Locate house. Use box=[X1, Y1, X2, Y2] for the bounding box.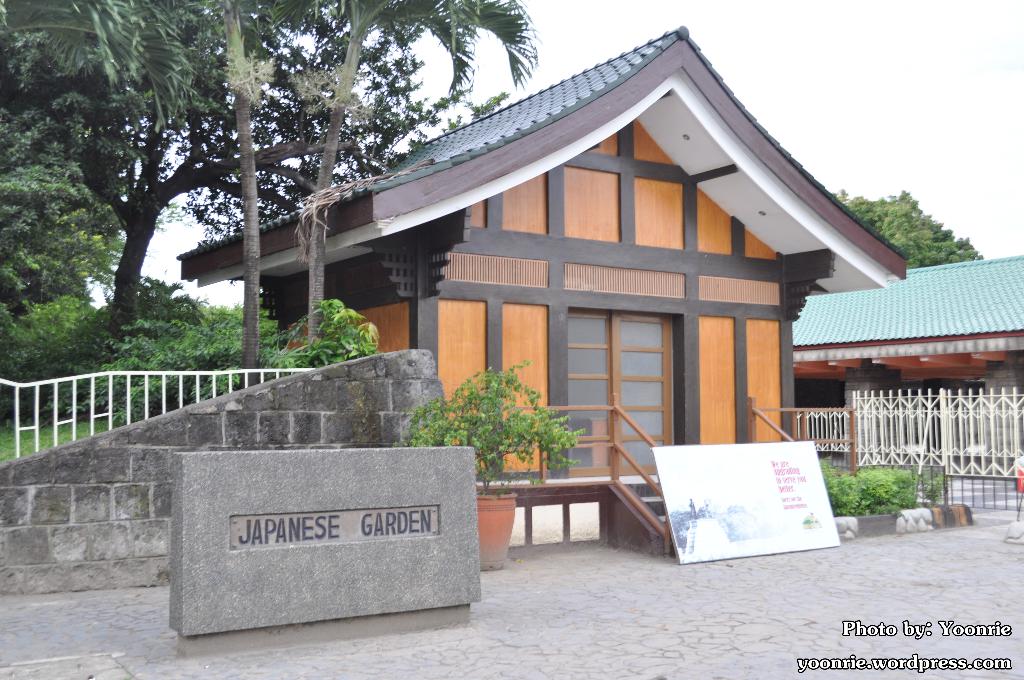
box=[180, 26, 909, 496].
